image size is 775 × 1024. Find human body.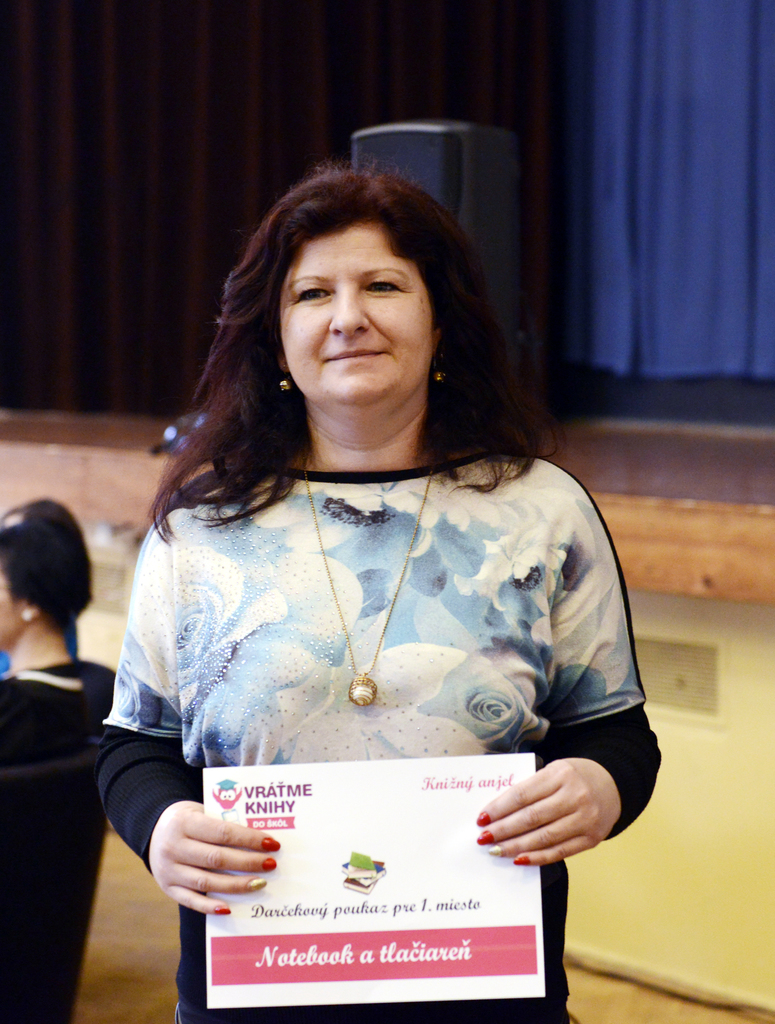
[0, 500, 108, 788].
